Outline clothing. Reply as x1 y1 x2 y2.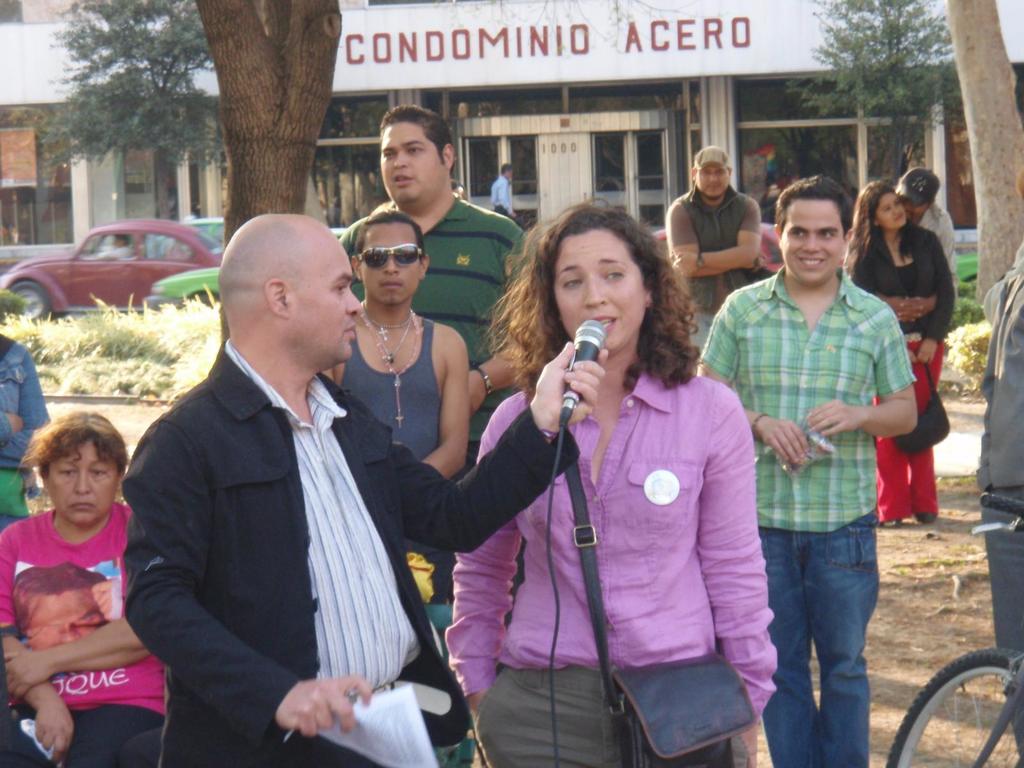
0 504 165 767.
